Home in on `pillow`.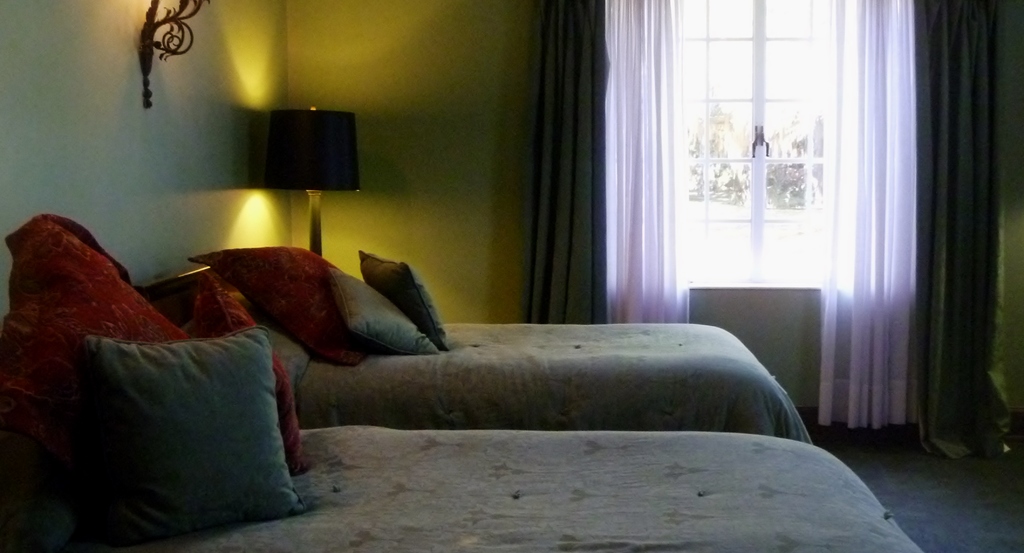
Homed in at {"x1": 332, "y1": 262, "x2": 440, "y2": 362}.
